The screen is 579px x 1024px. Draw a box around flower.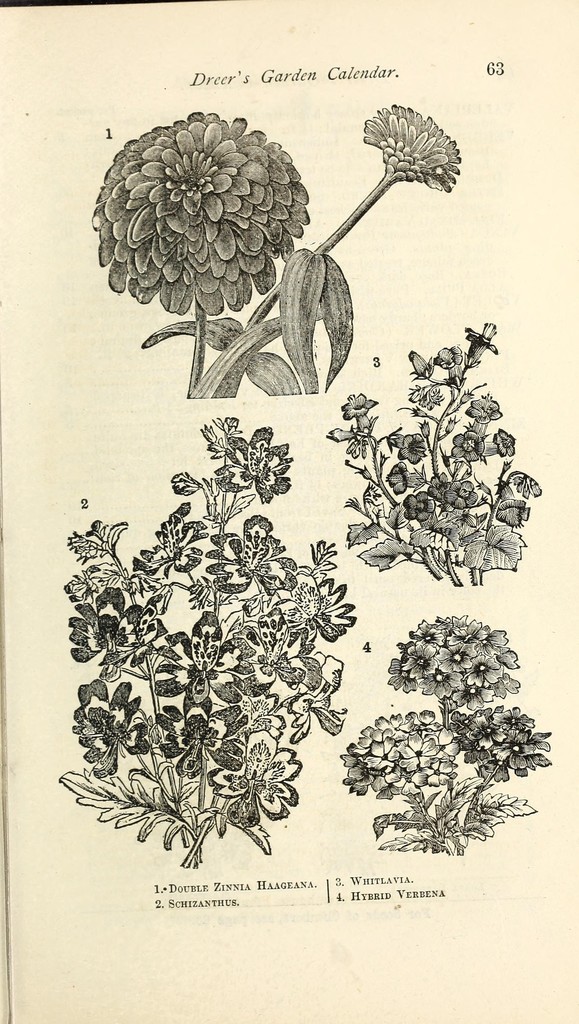
{"left": 497, "top": 500, "right": 527, "bottom": 529}.
